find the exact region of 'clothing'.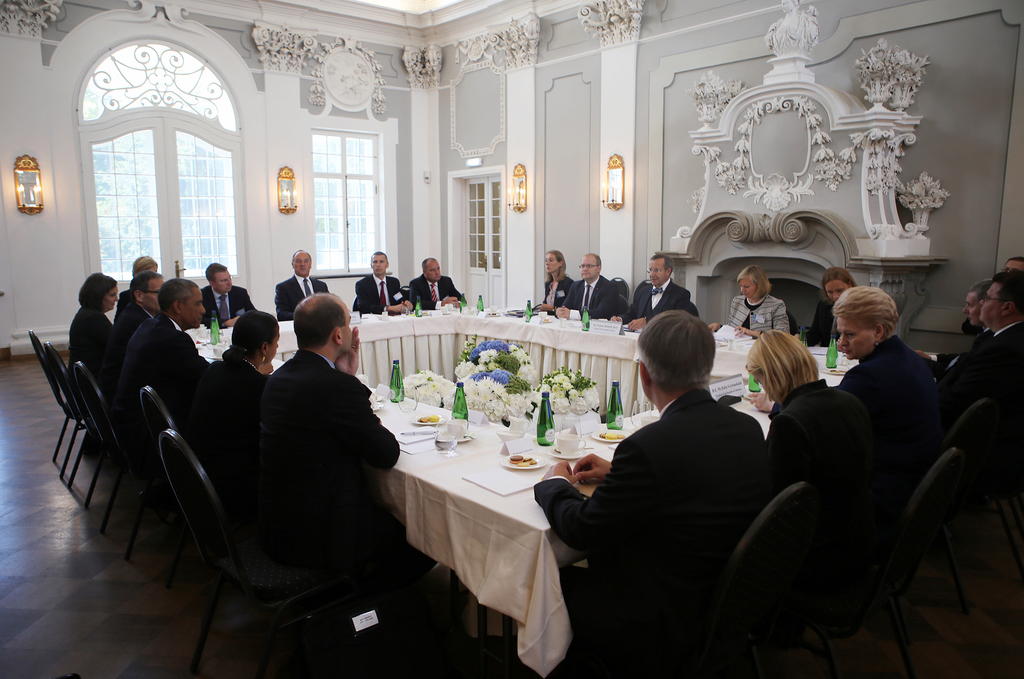
Exact region: left=842, top=330, right=950, bottom=504.
